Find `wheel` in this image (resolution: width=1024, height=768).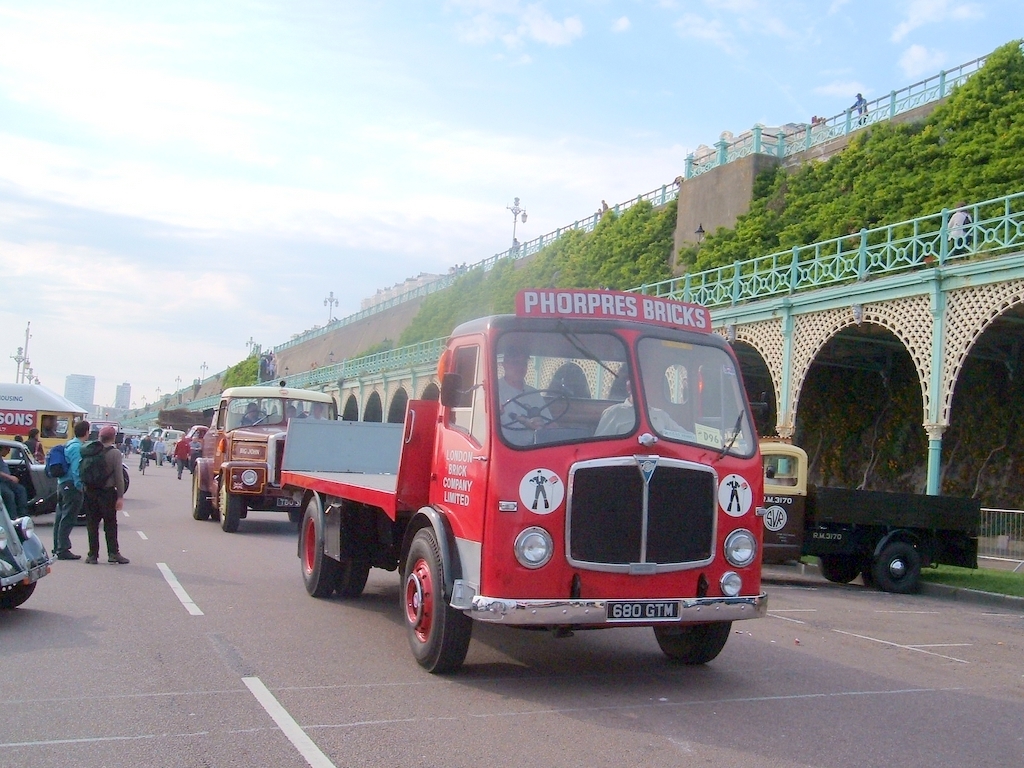
crop(502, 386, 572, 429).
